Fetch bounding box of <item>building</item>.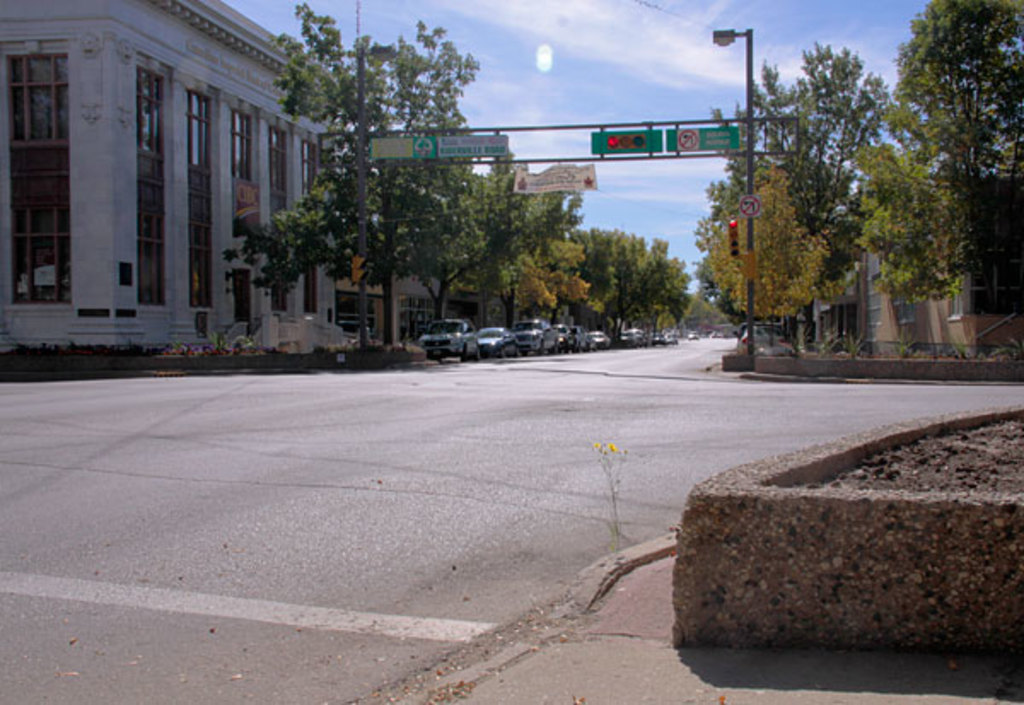
Bbox: (x1=336, y1=251, x2=384, y2=341).
